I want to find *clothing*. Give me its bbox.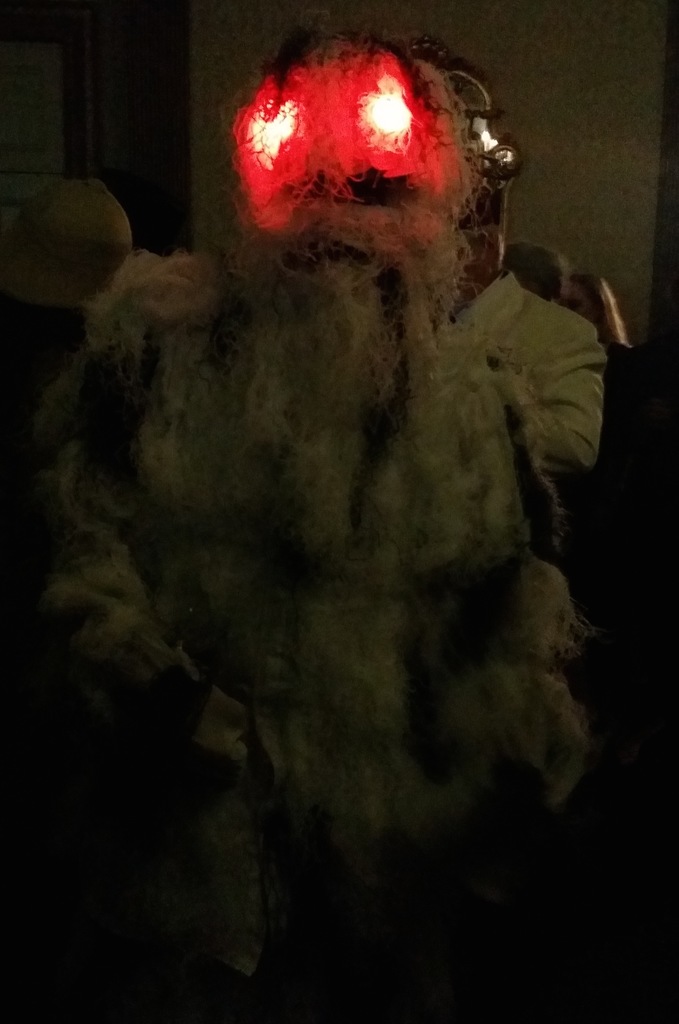
<region>456, 269, 606, 466</region>.
